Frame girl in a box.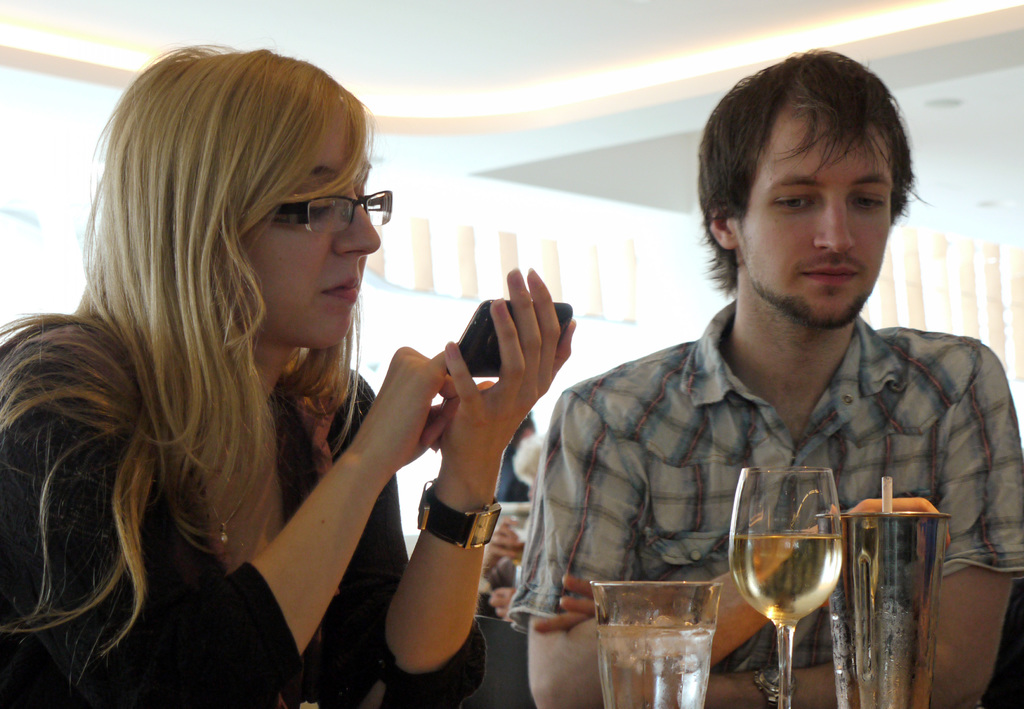
x1=0 y1=43 x2=577 y2=708.
